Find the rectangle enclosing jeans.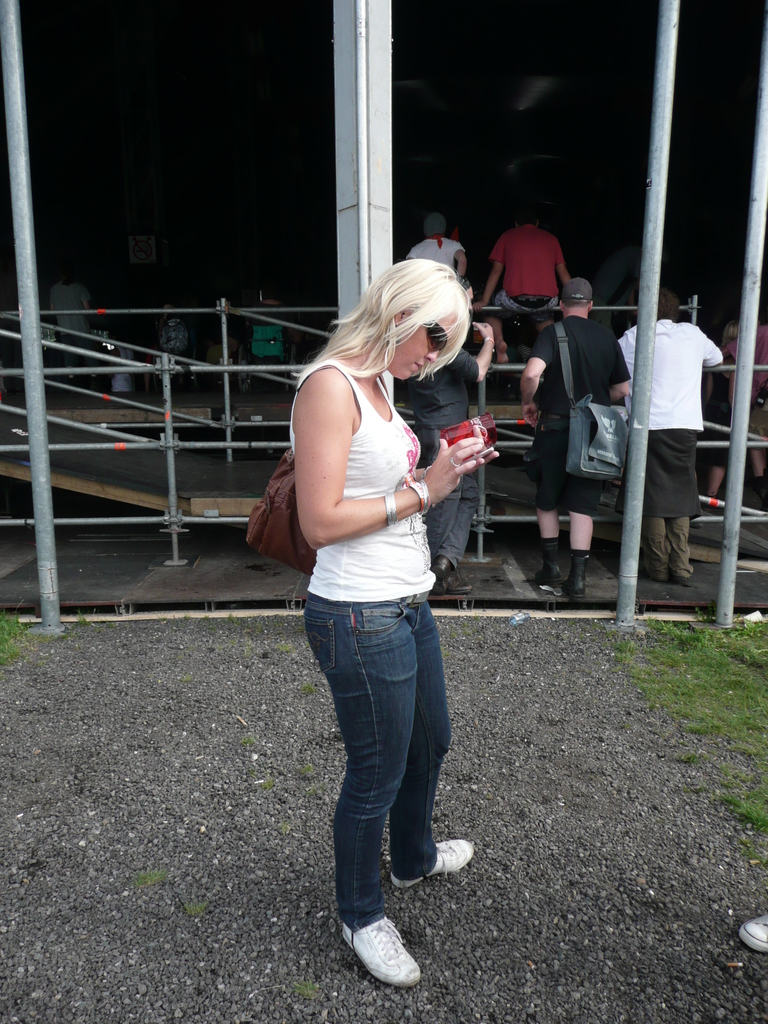
box(418, 404, 481, 559).
